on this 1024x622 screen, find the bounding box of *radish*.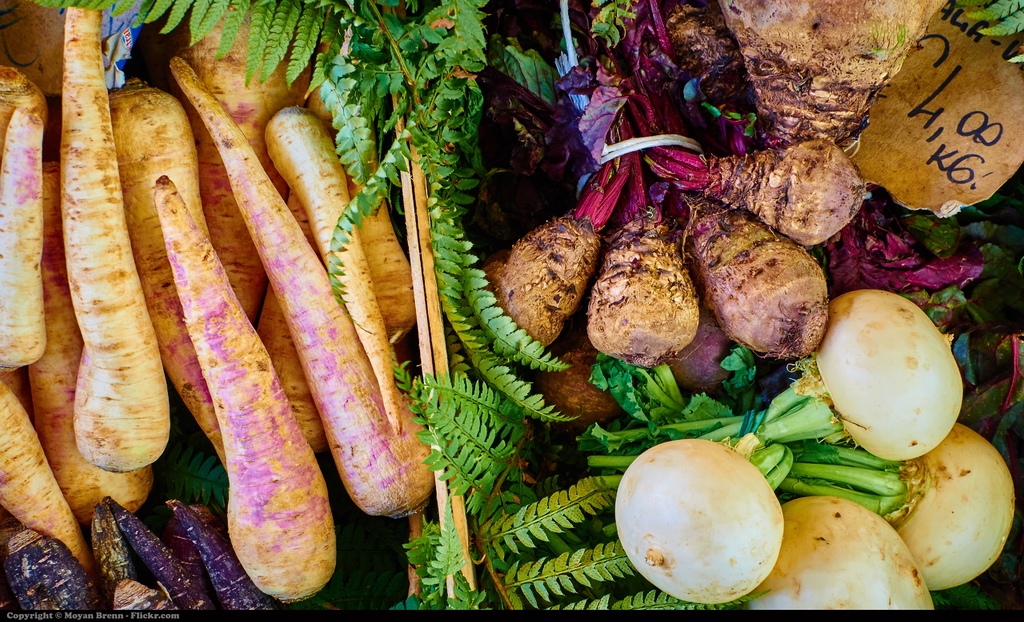
Bounding box: 609/427/790/608.
